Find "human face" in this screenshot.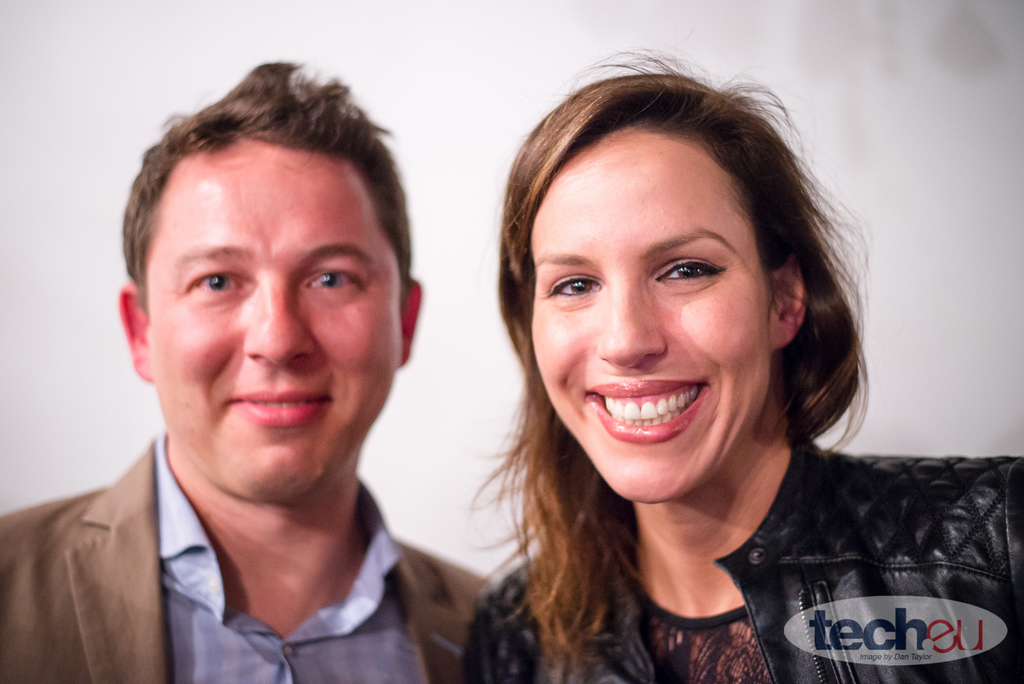
The bounding box for "human face" is bbox=(148, 158, 401, 505).
